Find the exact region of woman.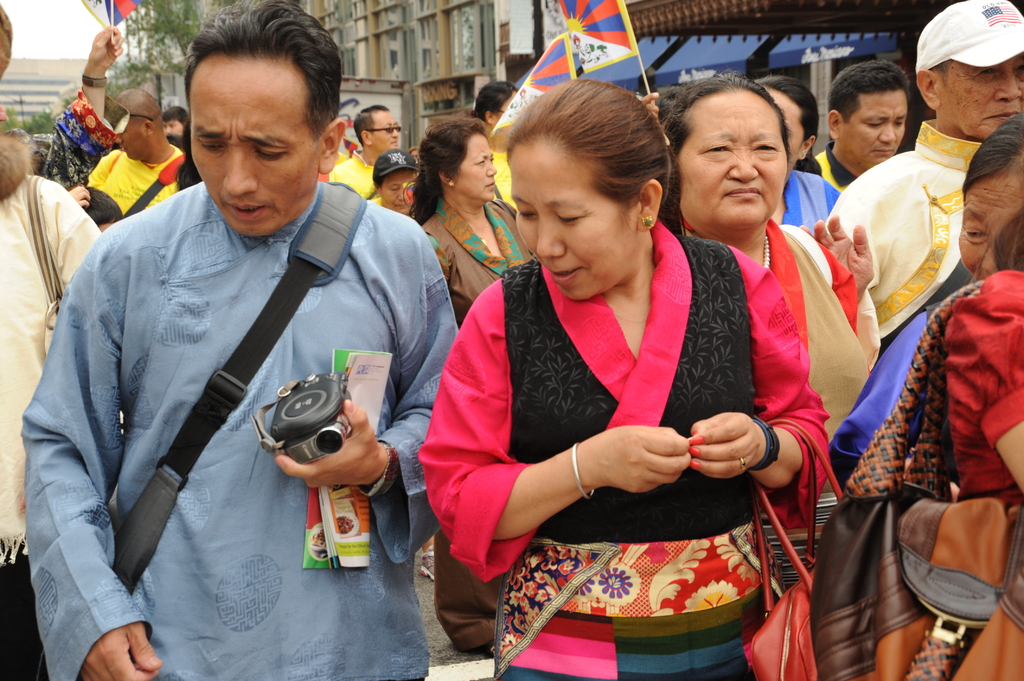
Exact region: [left=665, top=72, right=879, bottom=589].
